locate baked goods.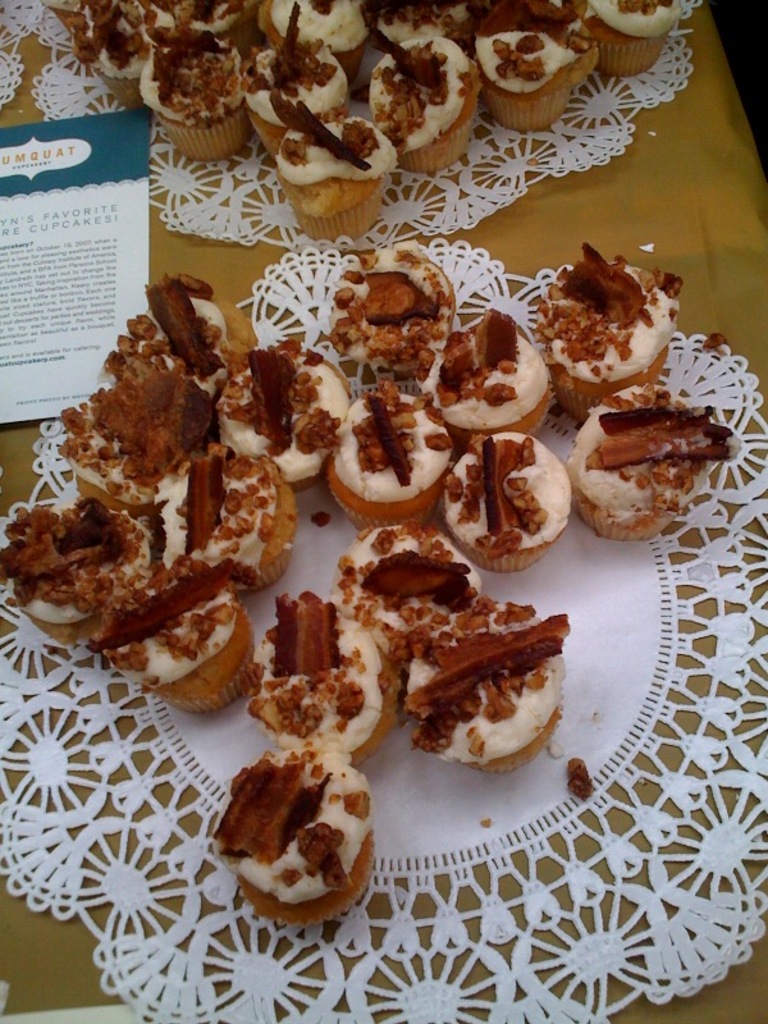
Bounding box: [251,590,412,765].
